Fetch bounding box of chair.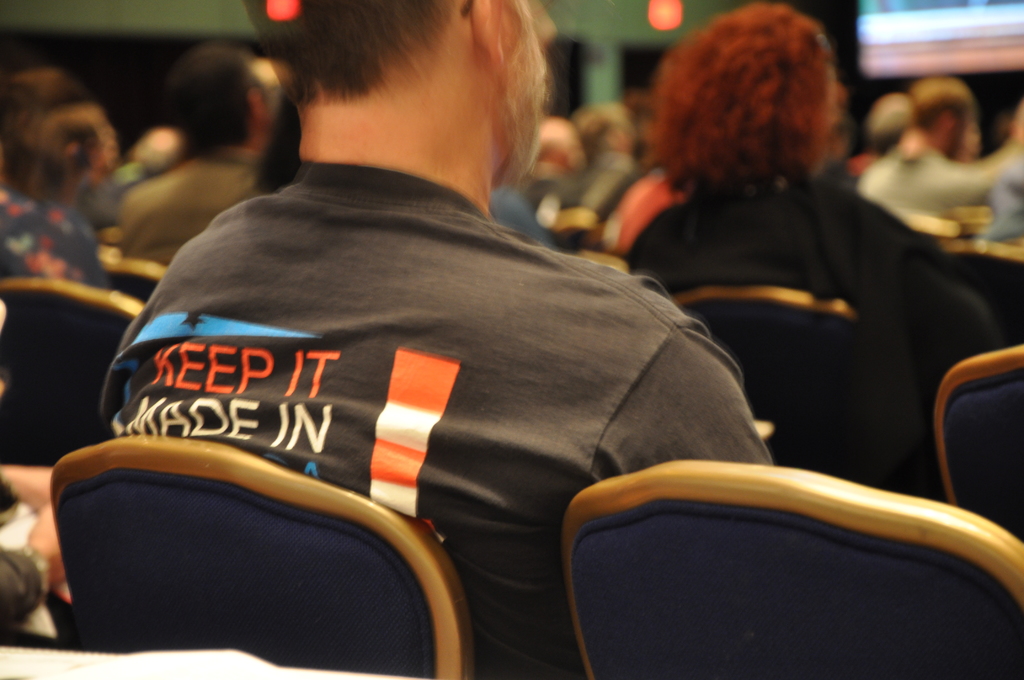
Bbox: BBox(49, 430, 474, 679).
